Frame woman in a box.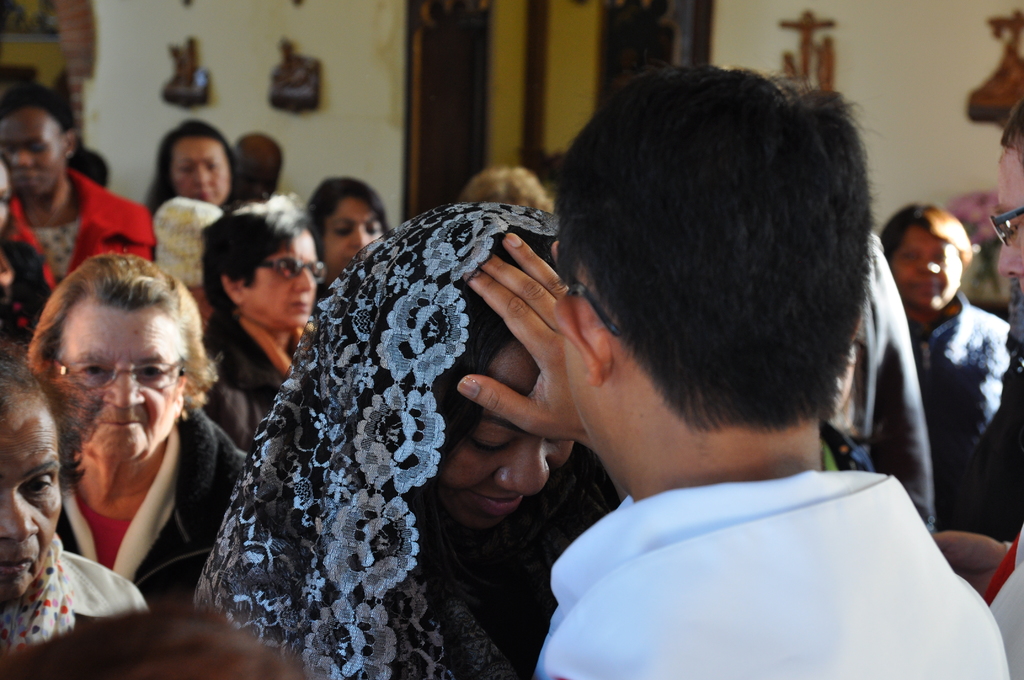
<box>0,79,159,293</box>.
